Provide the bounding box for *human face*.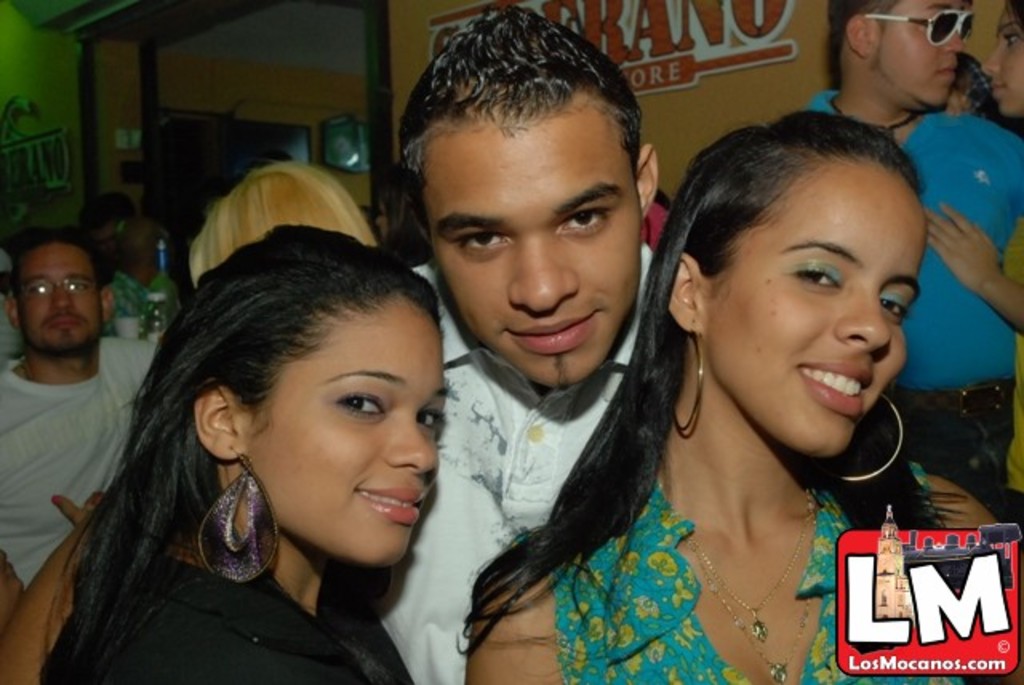
detection(701, 162, 923, 455).
